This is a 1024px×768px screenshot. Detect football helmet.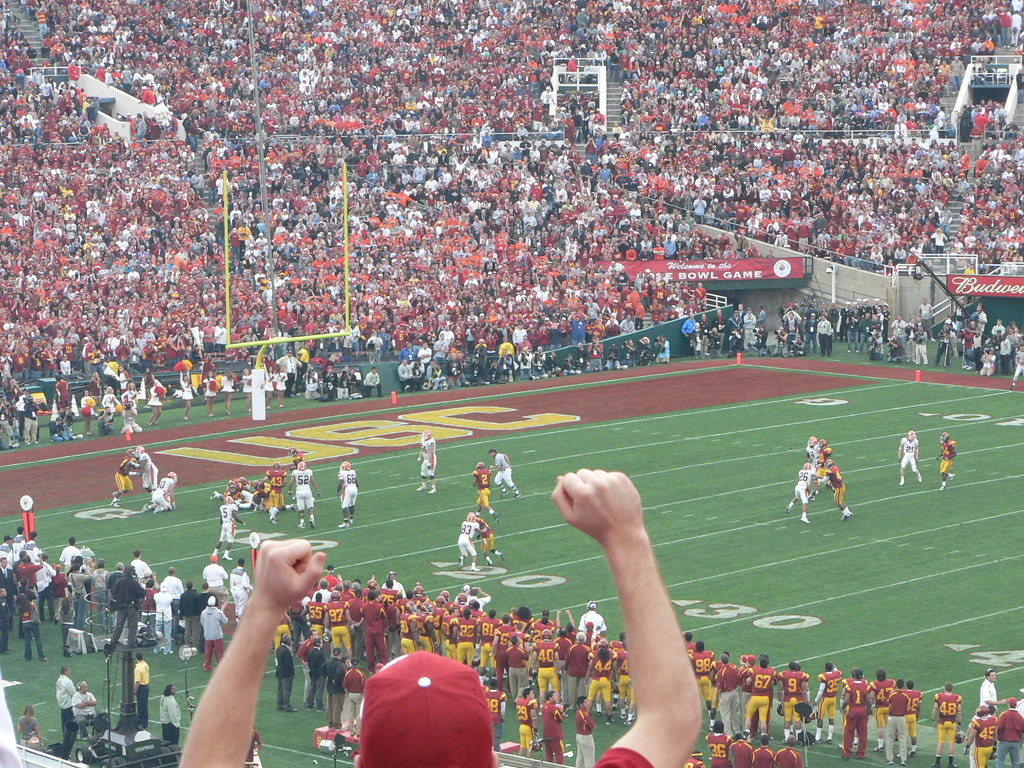
left=338, top=461, right=349, bottom=470.
